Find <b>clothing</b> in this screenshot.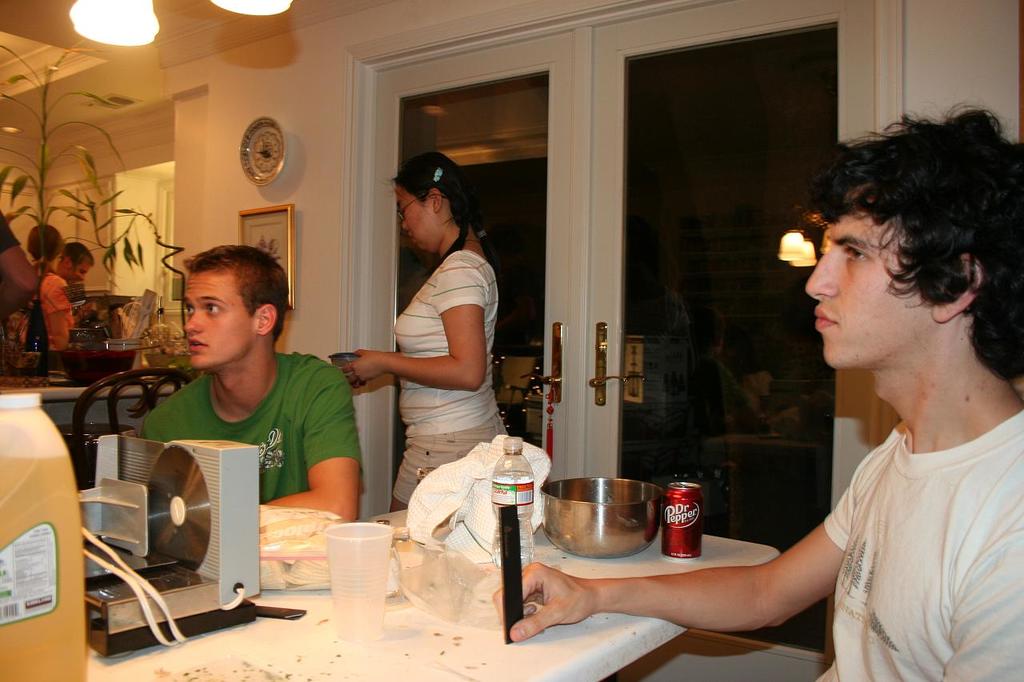
The bounding box for <b>clothing</b> is 390,247,506,510.
